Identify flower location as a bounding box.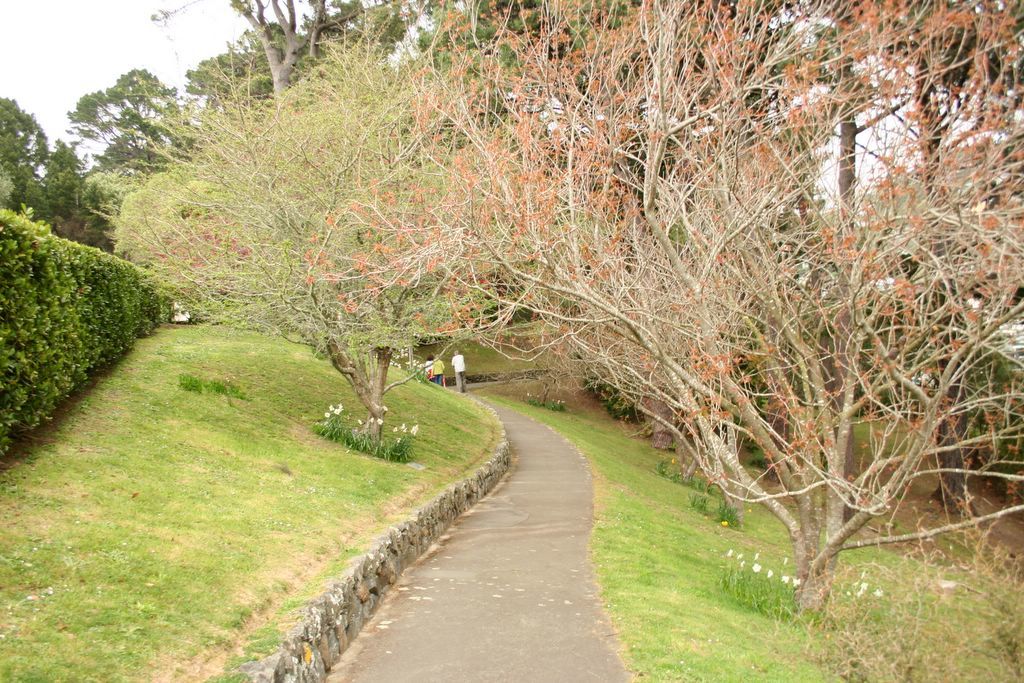
<bbox>747, 561, 761, 568</bbox>.
